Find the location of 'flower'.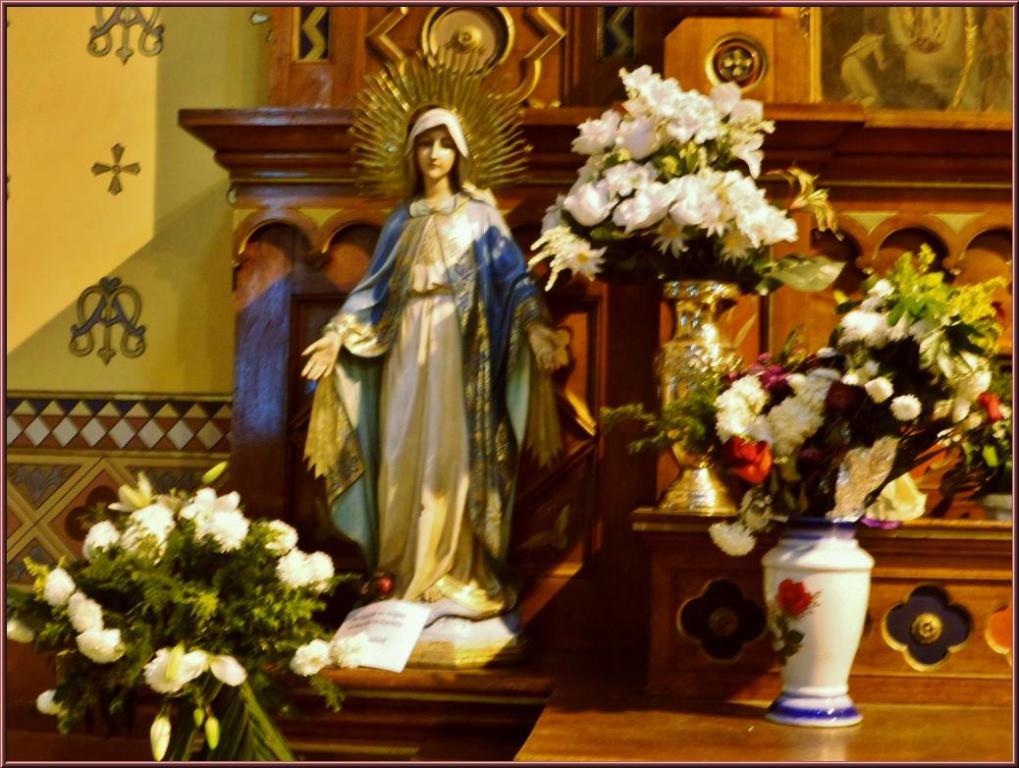
Location: x1=304, y1=545, x2=330, y2=581.
